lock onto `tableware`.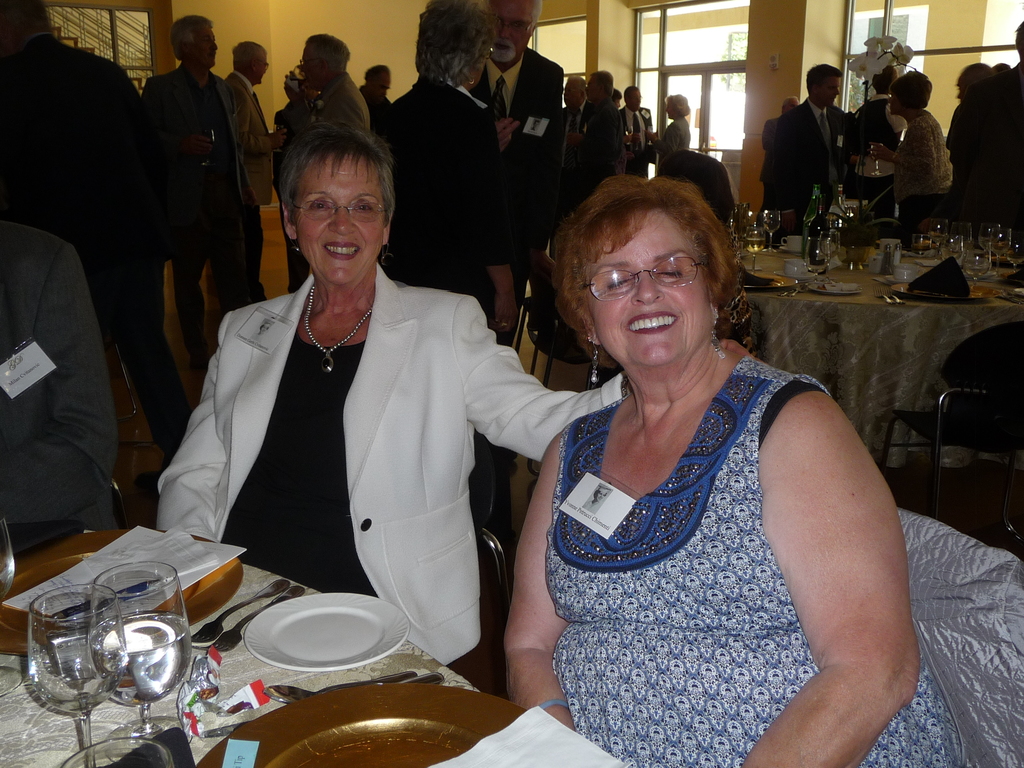
Locked: [left=870, top=141, right=883, bottom=176].
